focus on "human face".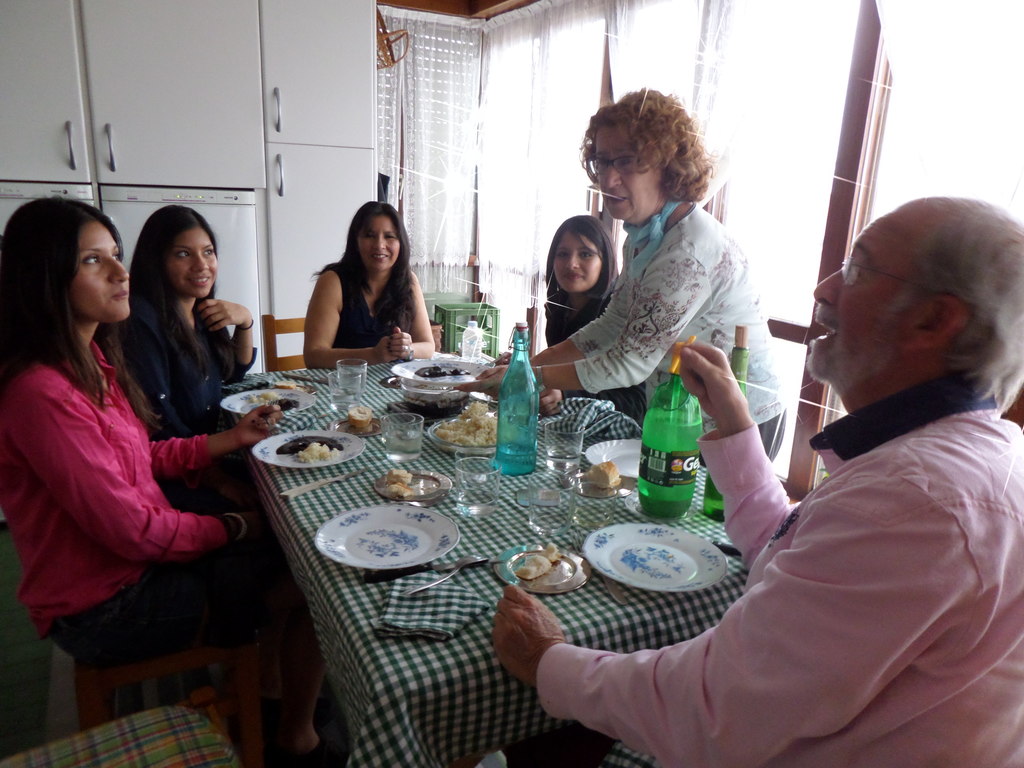
Focused at <region>589, 122, 657, 214</region>.
